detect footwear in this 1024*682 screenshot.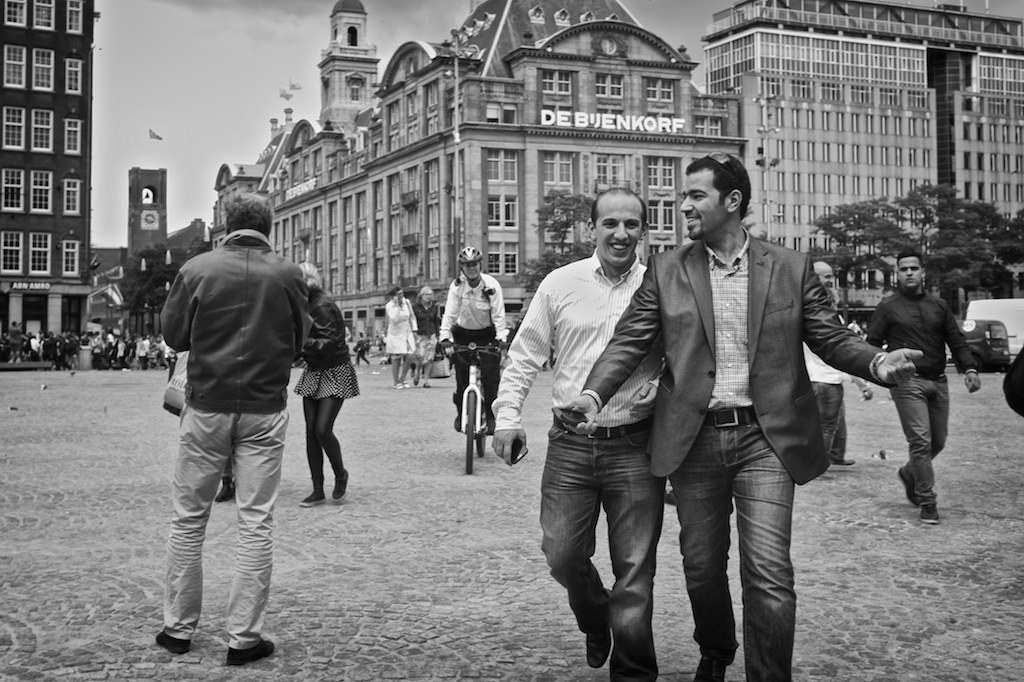
Detection: rect(420, 380, 429, 388).
